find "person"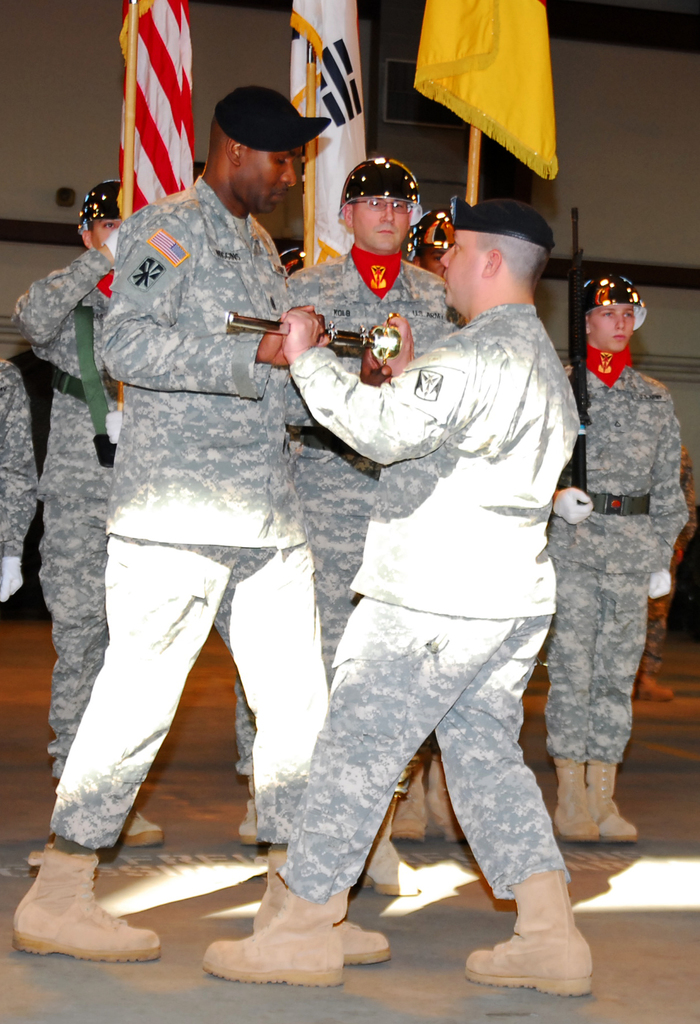
BBox(549, 249, 676, 886)
